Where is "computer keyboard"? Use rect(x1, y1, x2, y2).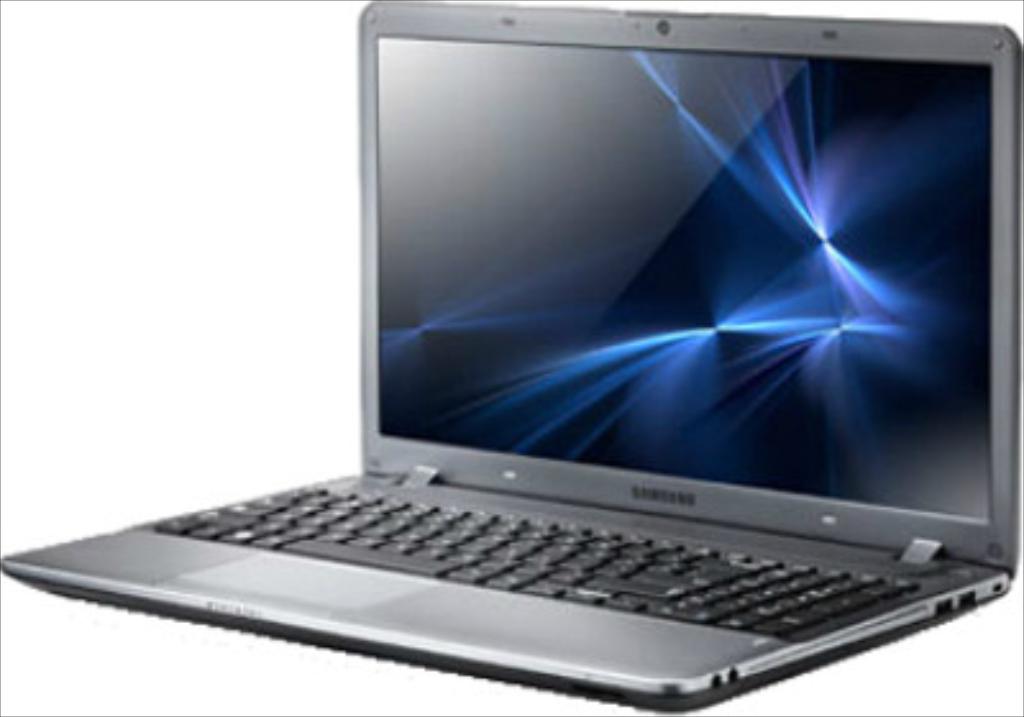
rect(143, 481, 919, 635).
